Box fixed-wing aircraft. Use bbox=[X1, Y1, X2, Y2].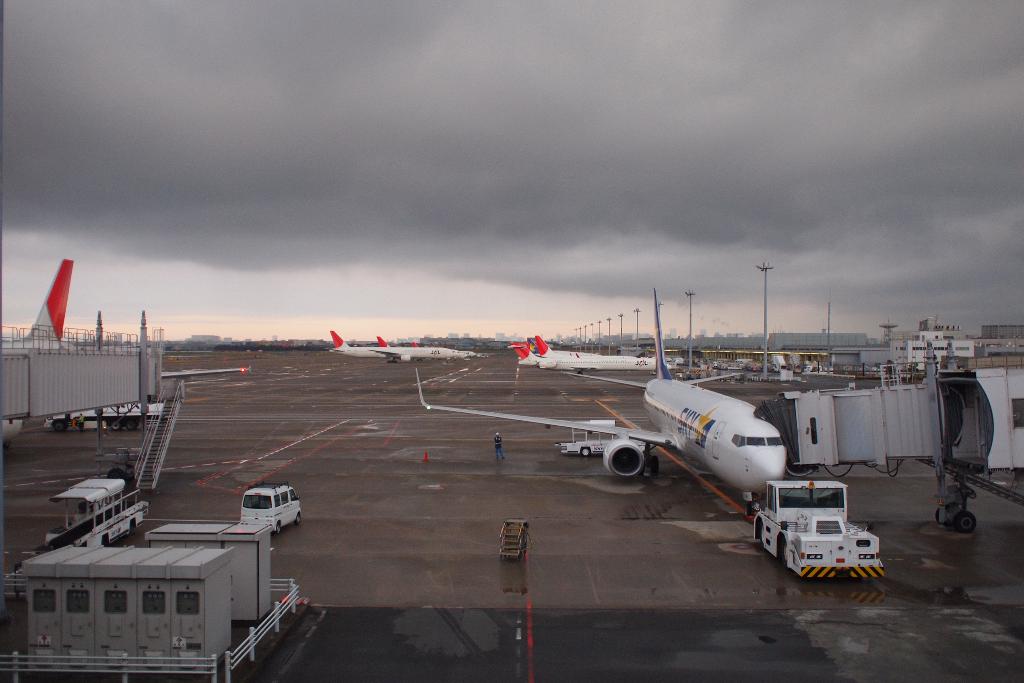
bbox=[405, 336, 416, 352].
